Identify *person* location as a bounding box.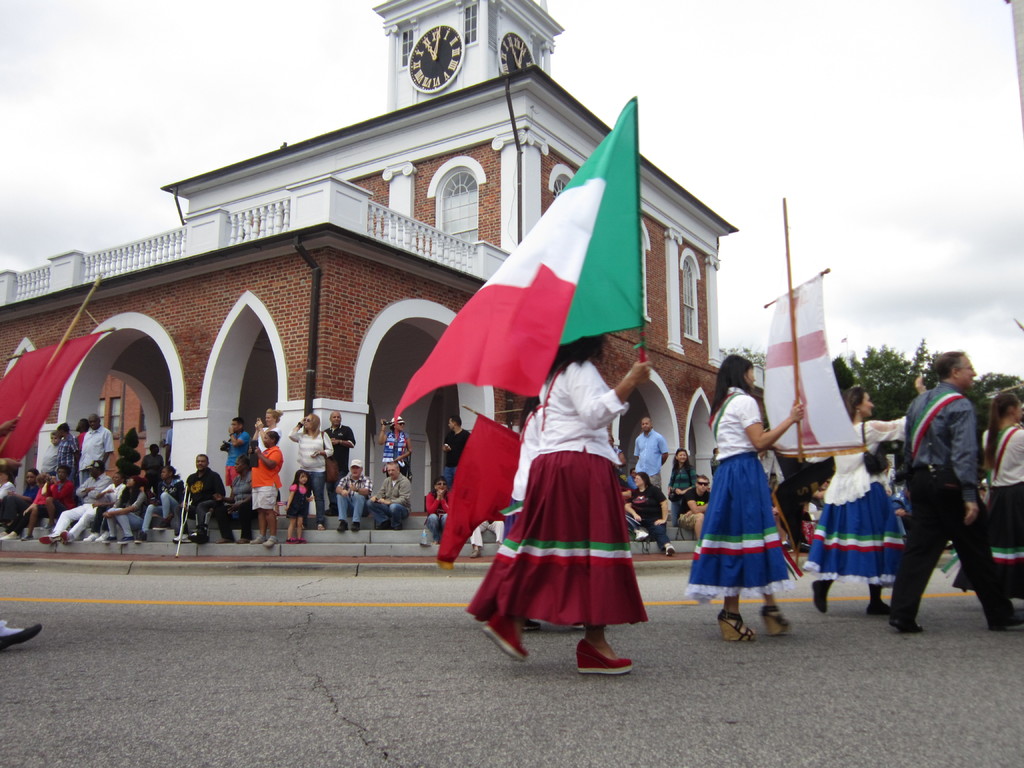
(x1=465, y1=339, x2=655, y2=673).
